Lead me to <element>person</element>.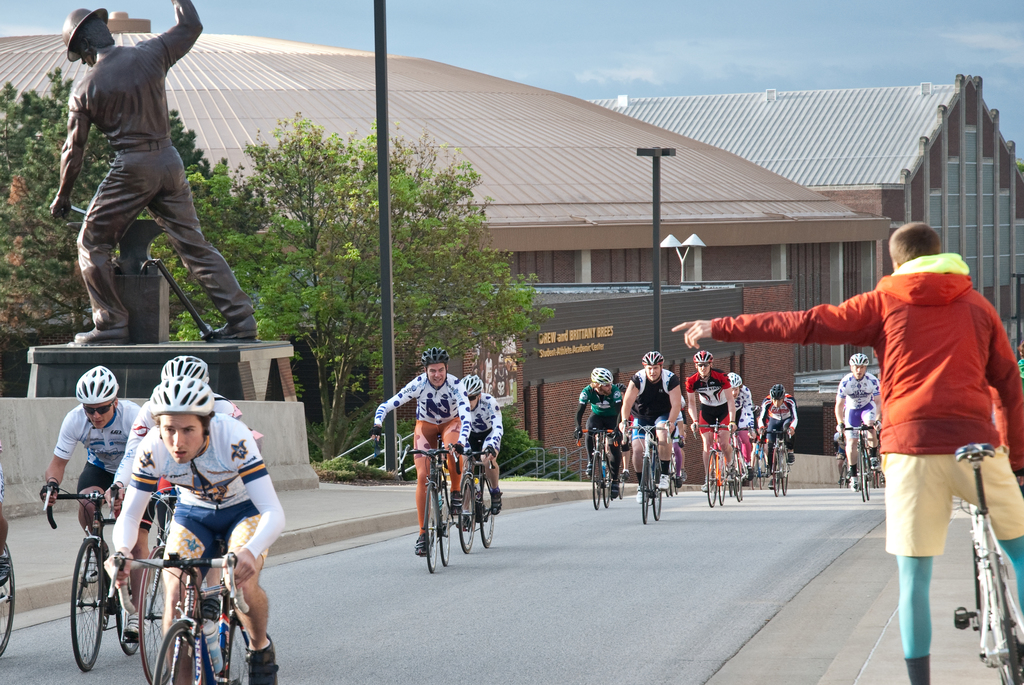
Lead to 716/373/768/479.
